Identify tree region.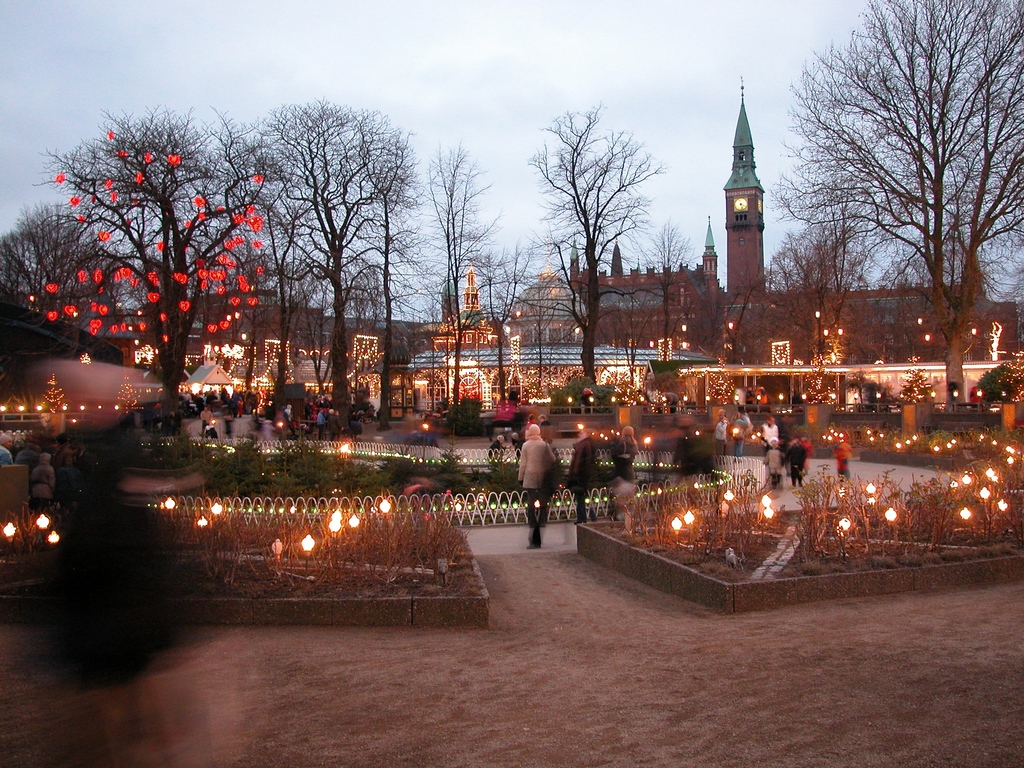
Region: l=528, t=100, r=660, b=385.
